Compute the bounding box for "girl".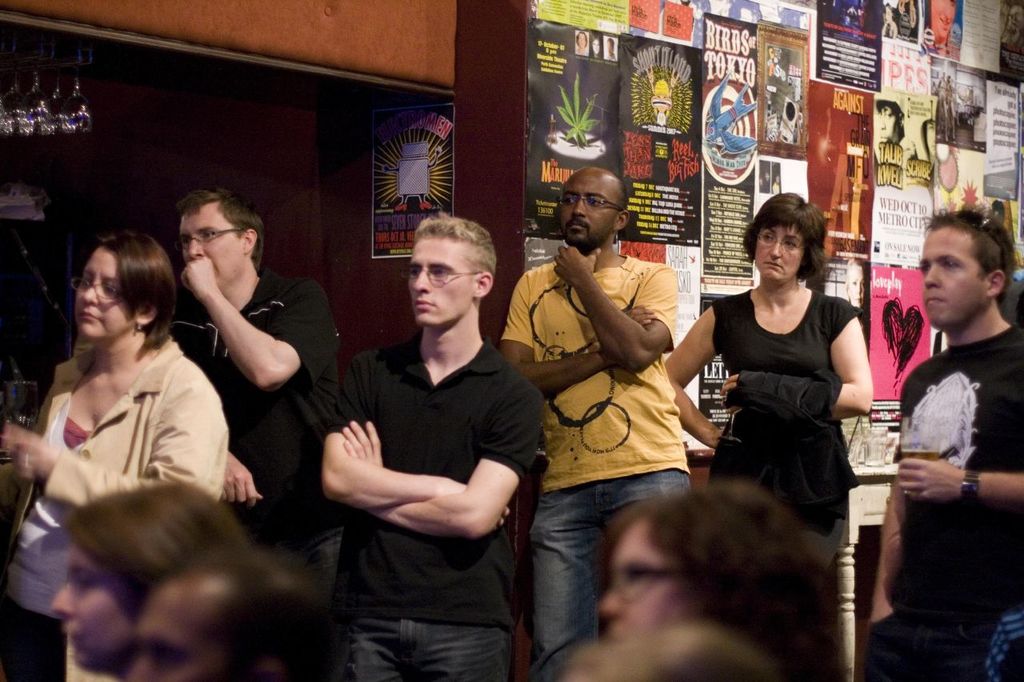
<bbox>594, 478, 826, 681</bbox>.
